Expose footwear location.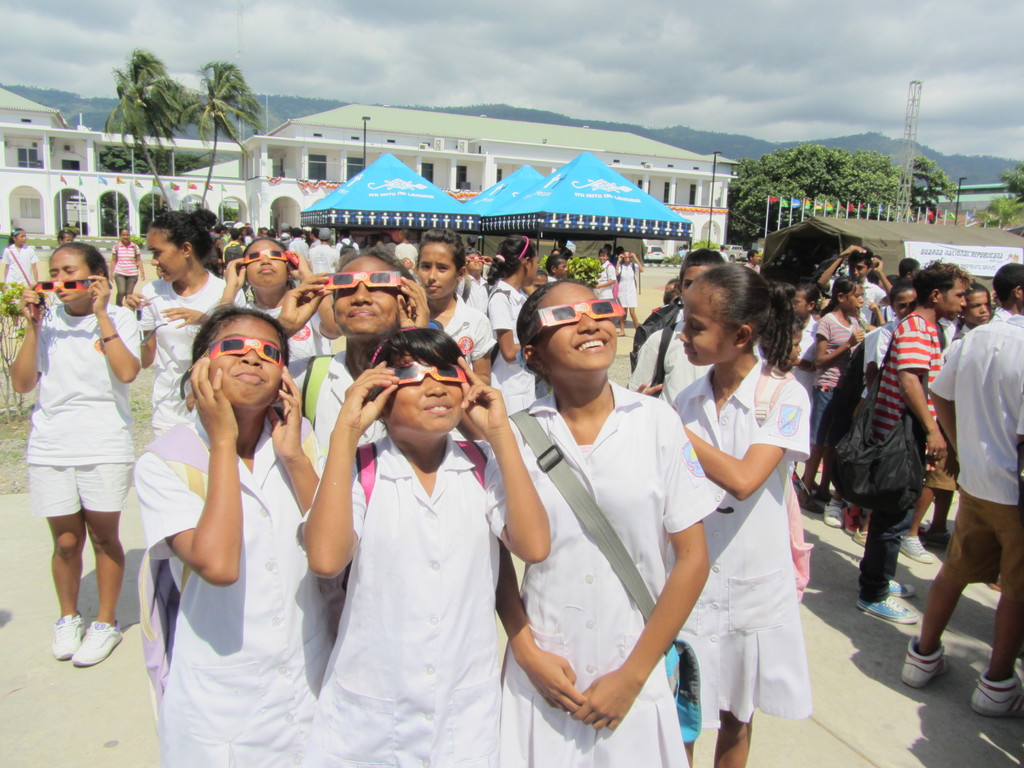
Exposed at (x1=854, y1=574, x2=920, y2=600).
